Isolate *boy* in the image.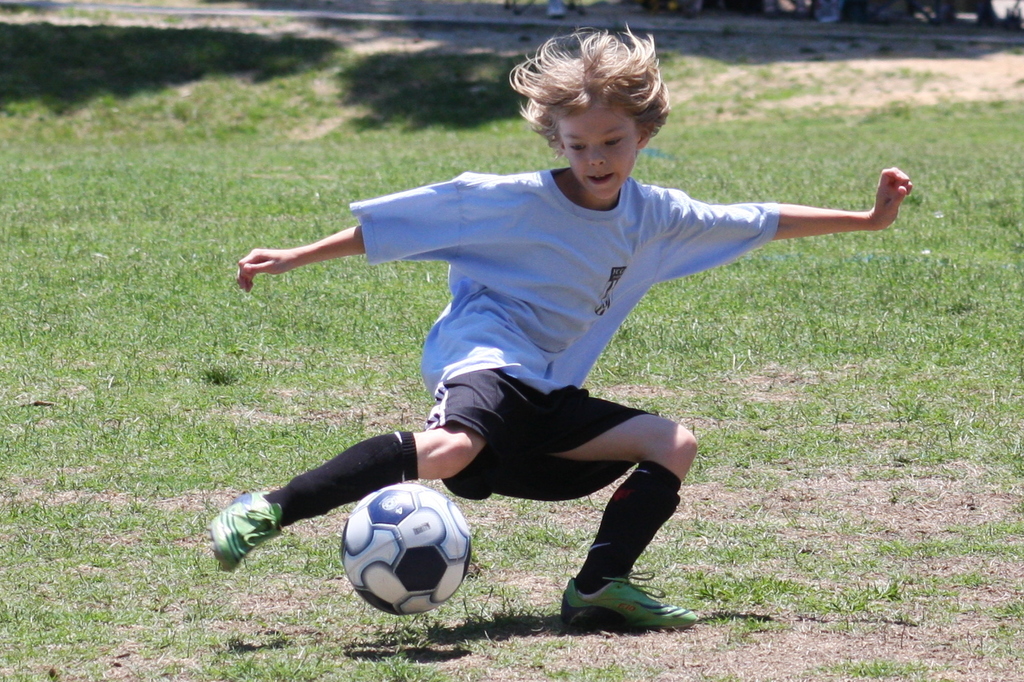
Isolated region: {"x1": 192, "y1": 62, "x2": 924, "y2": 592}.
